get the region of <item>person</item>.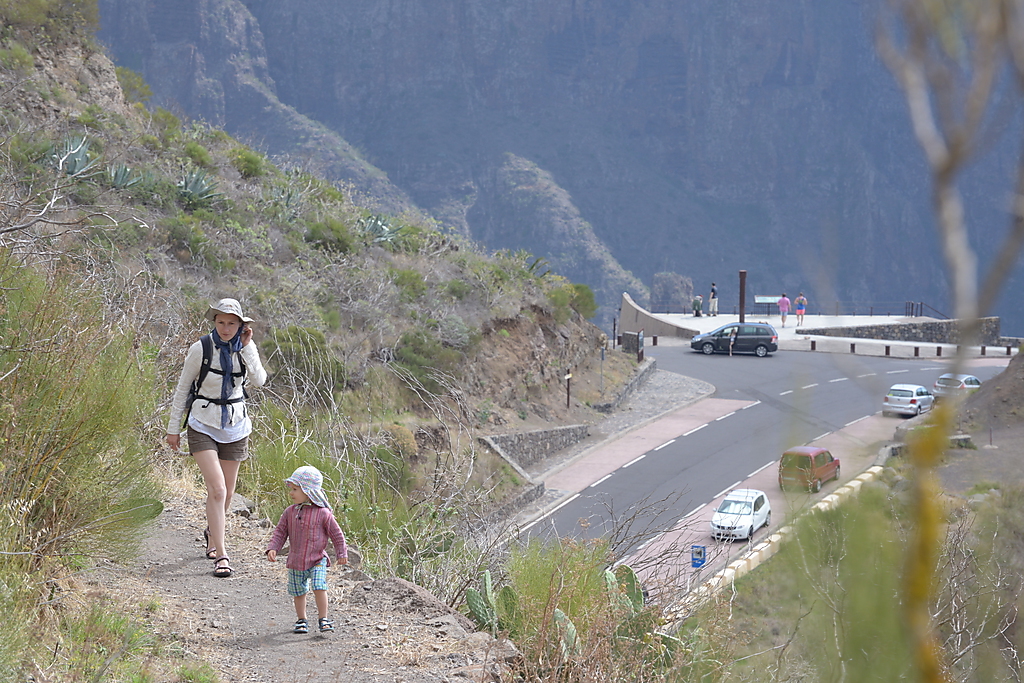
263/464/352/638.
